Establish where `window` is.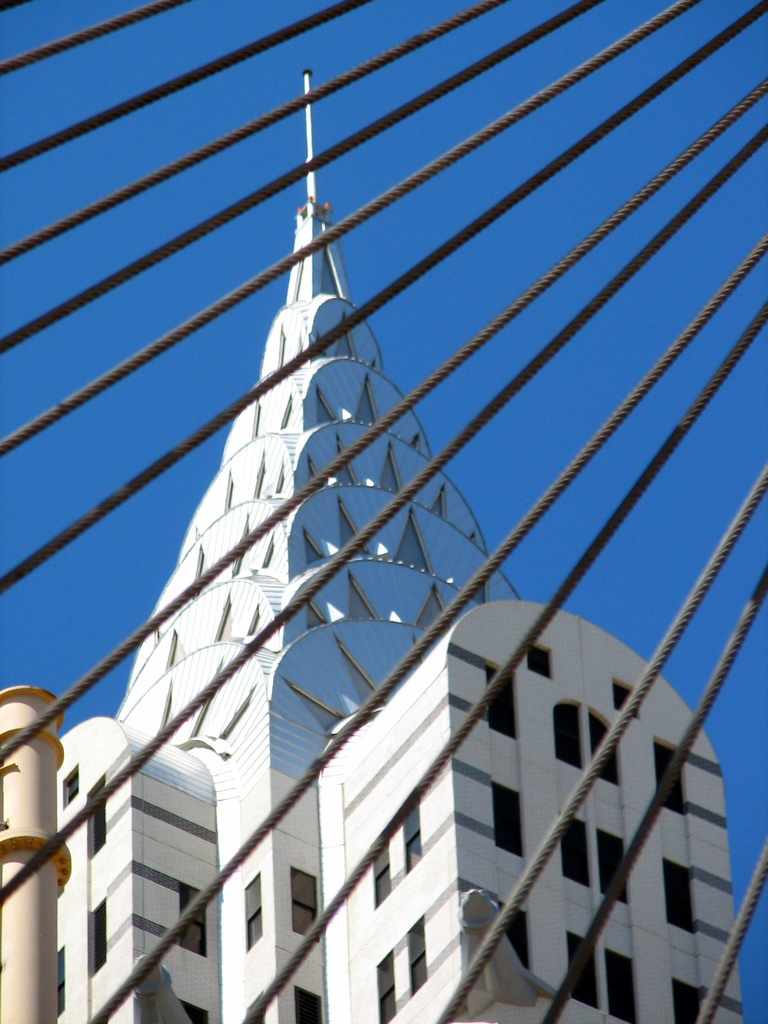
Established at (248,868,262,952).
